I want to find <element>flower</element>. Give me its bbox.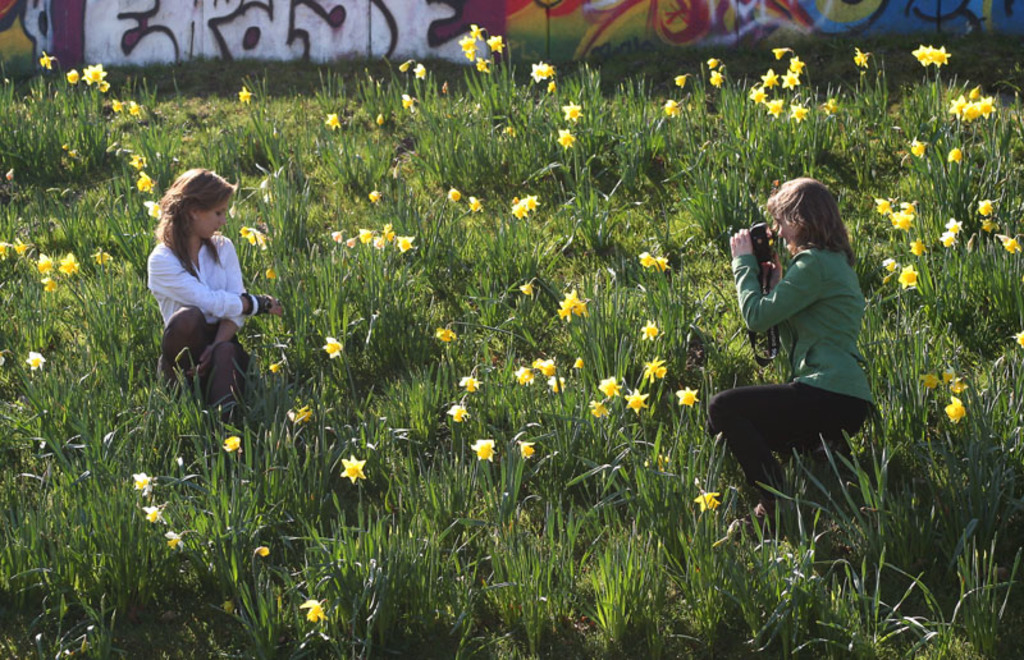
Rect(943, 147, 968, 164).
